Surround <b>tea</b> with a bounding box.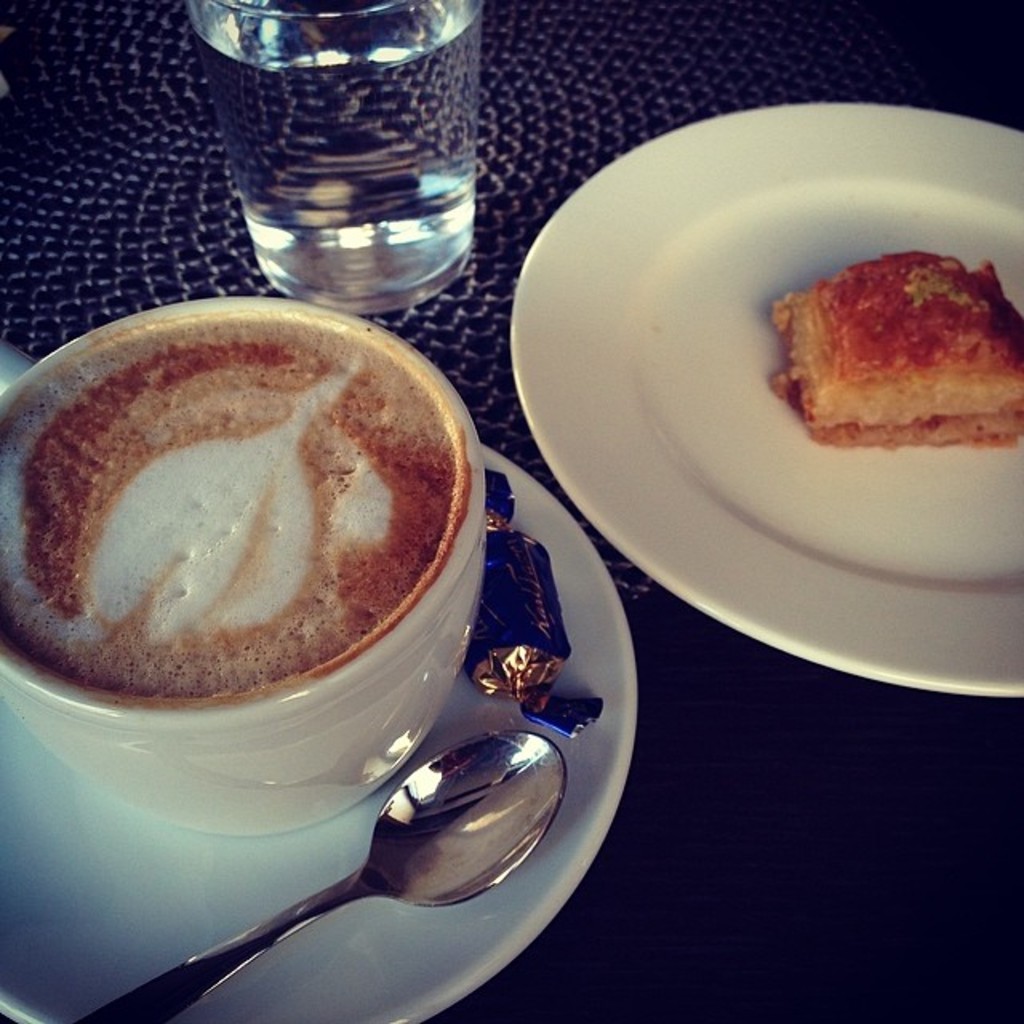
box=[5, 322, 467, 704].
